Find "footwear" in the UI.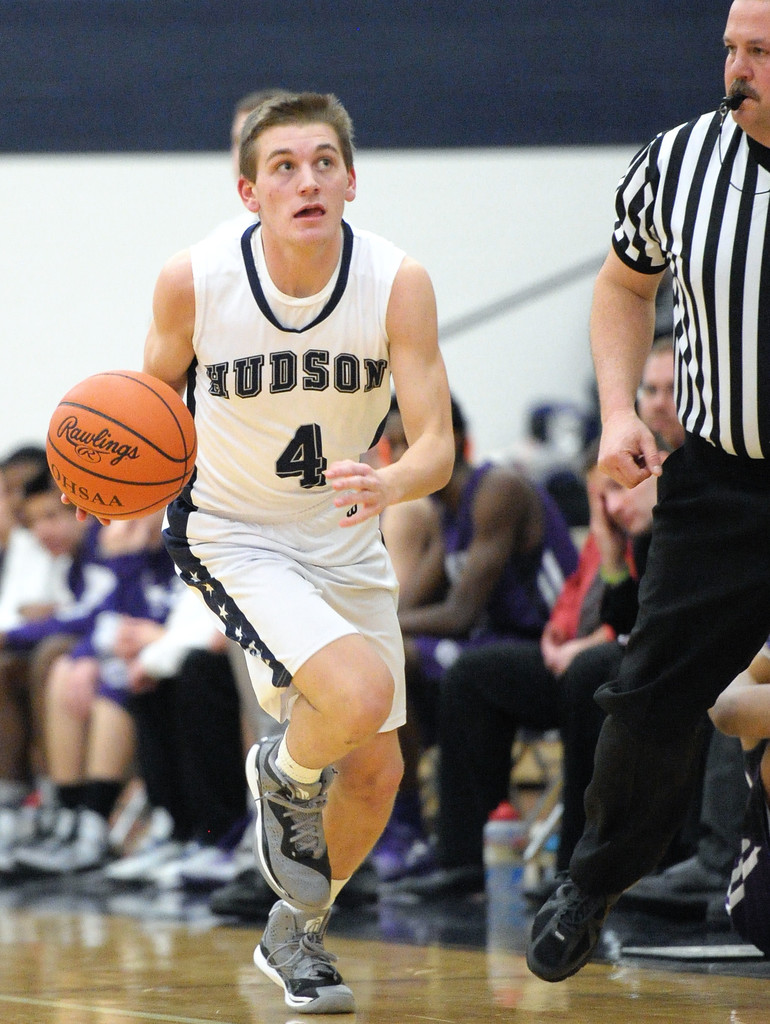
UI element at detection(388, 842, 459, 896).
